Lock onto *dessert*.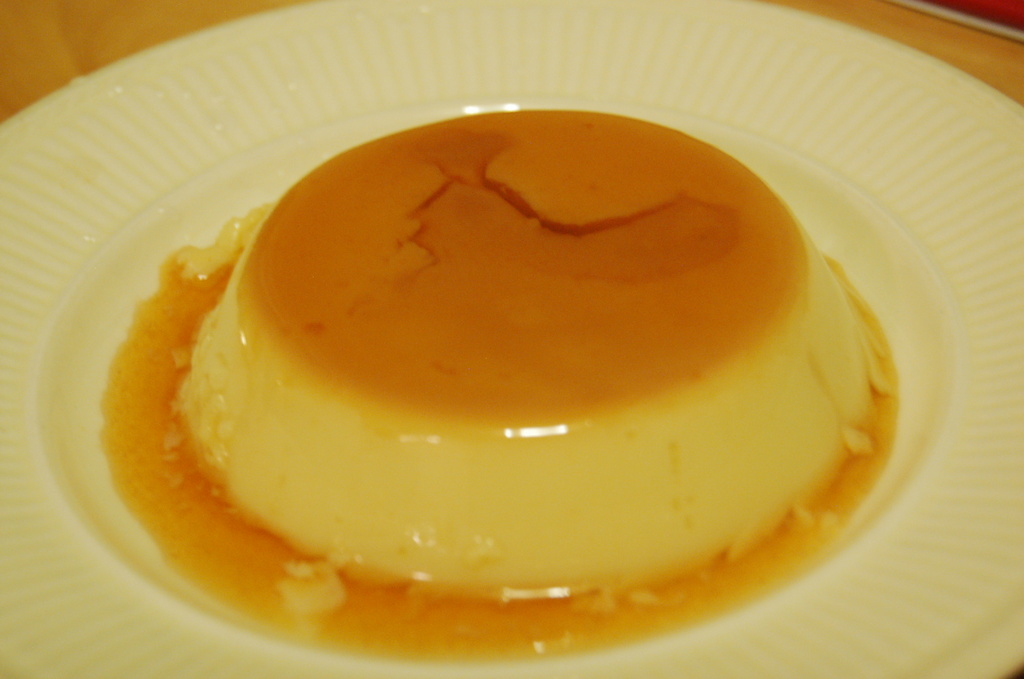
Locked: [left=118, top=93, right=889, bottom=650].
